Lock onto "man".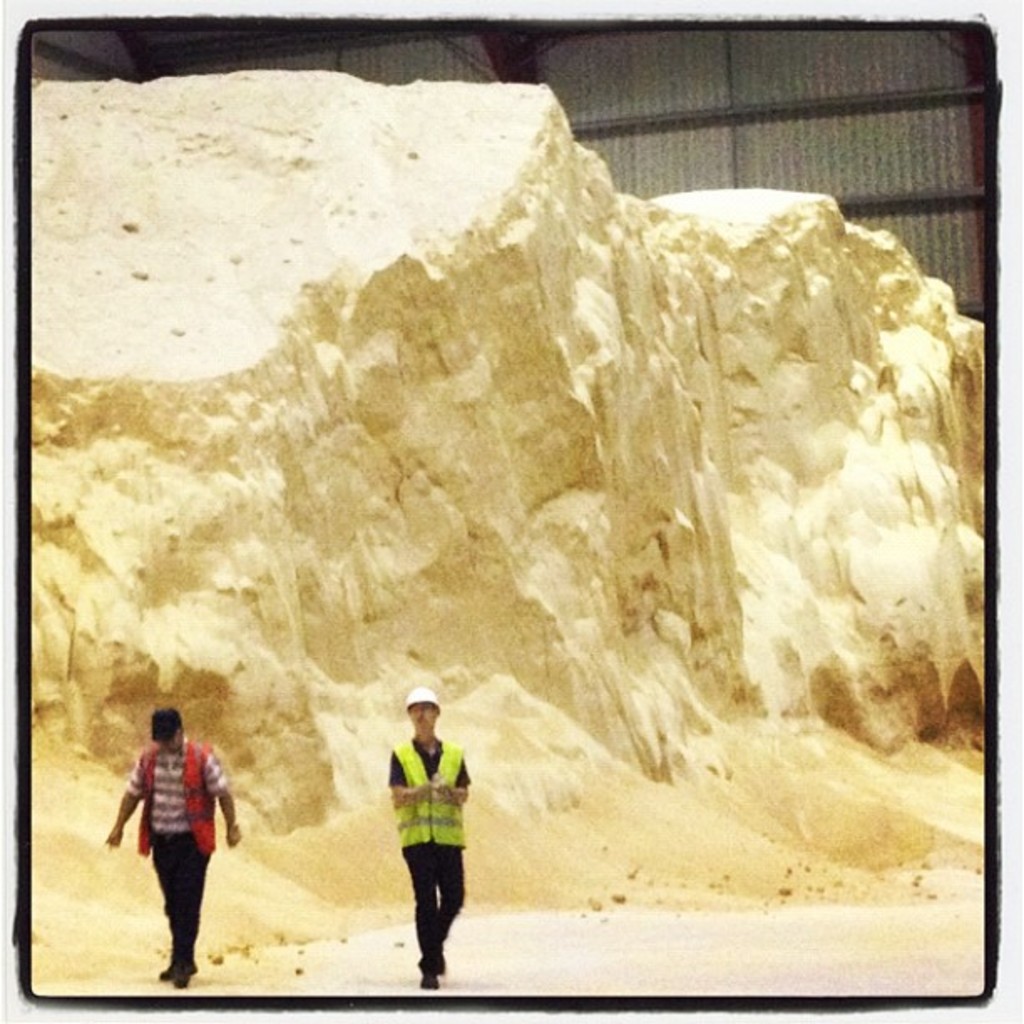
Locked: region(381, 678, 477, 996).
